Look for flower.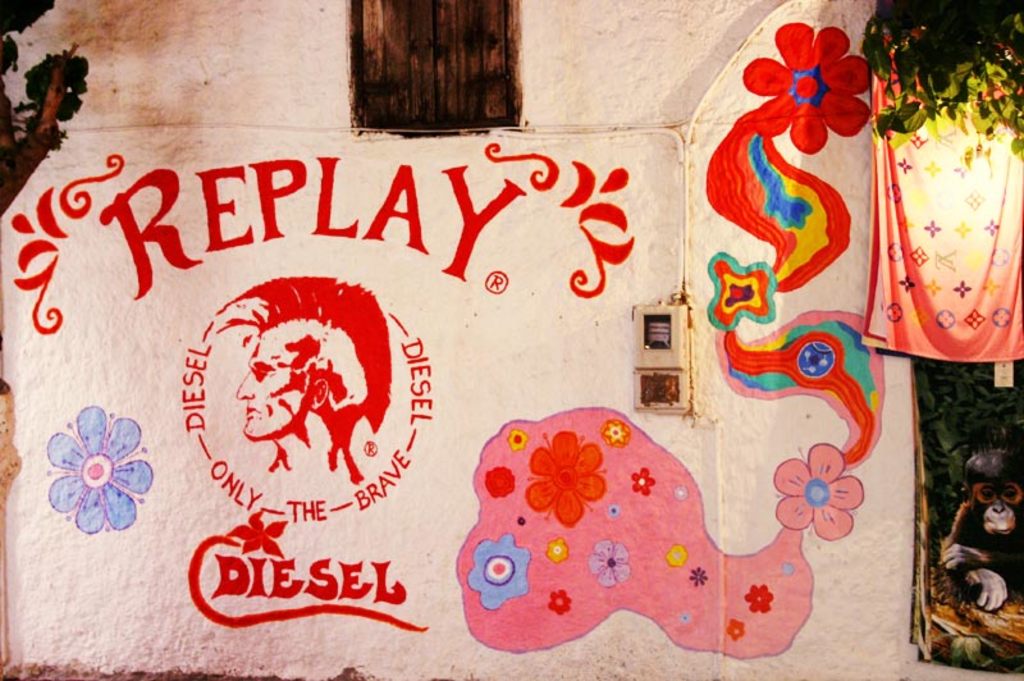
Found: bbox(466, 538, 535, 612).
